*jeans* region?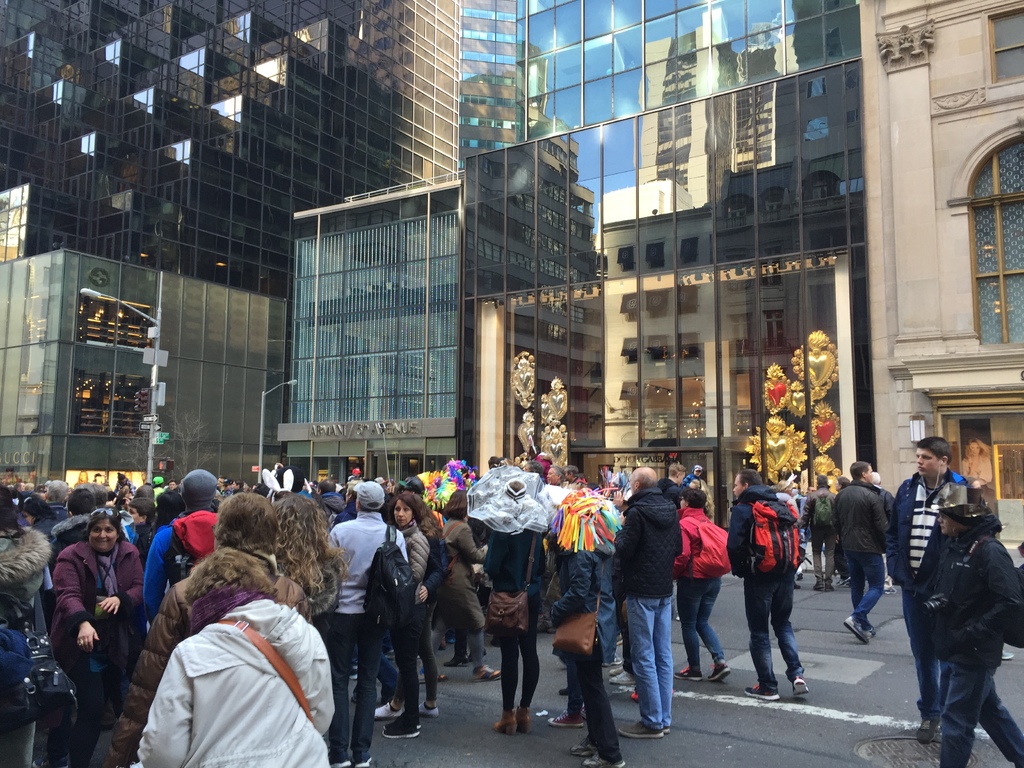
left=371, top=653, right=407, bottom=705
